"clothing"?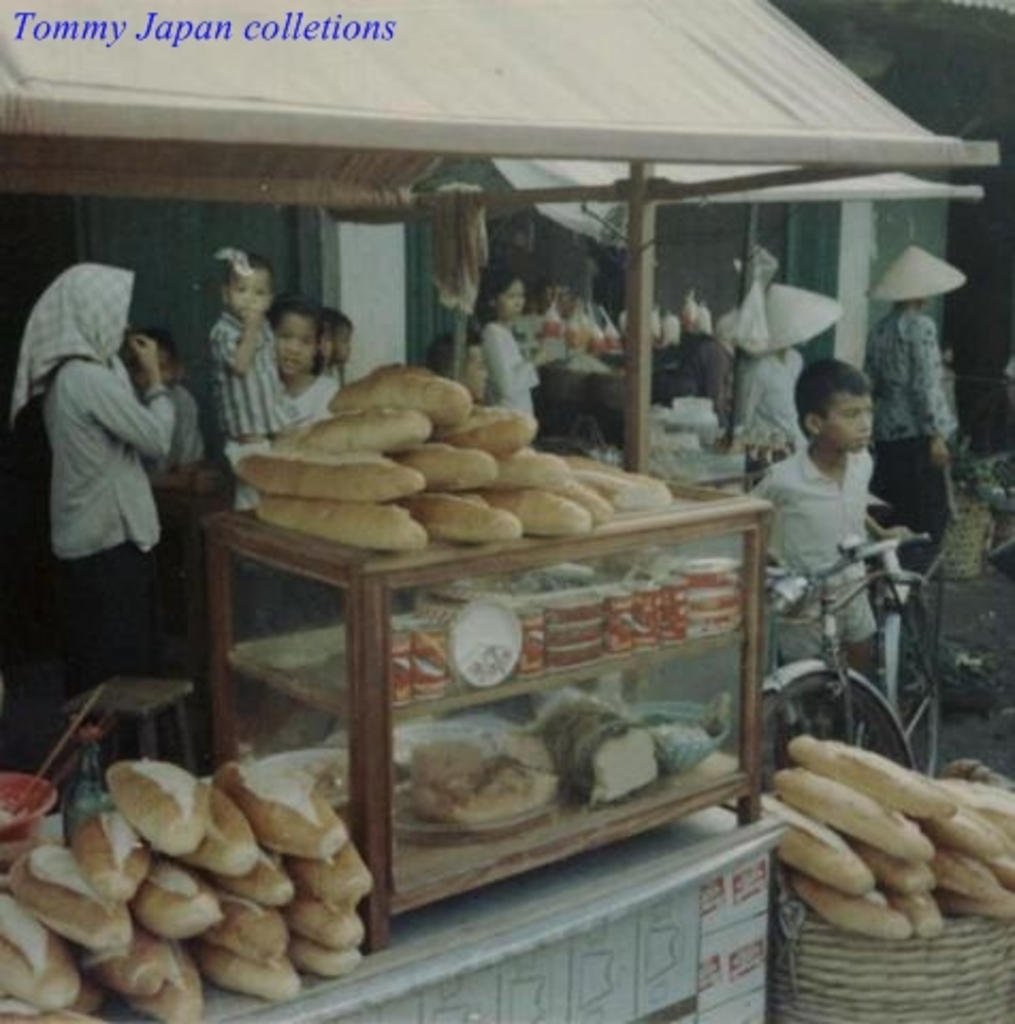
{"x1": 734, "y1": 352, "x2": 806, "y2": 446}
